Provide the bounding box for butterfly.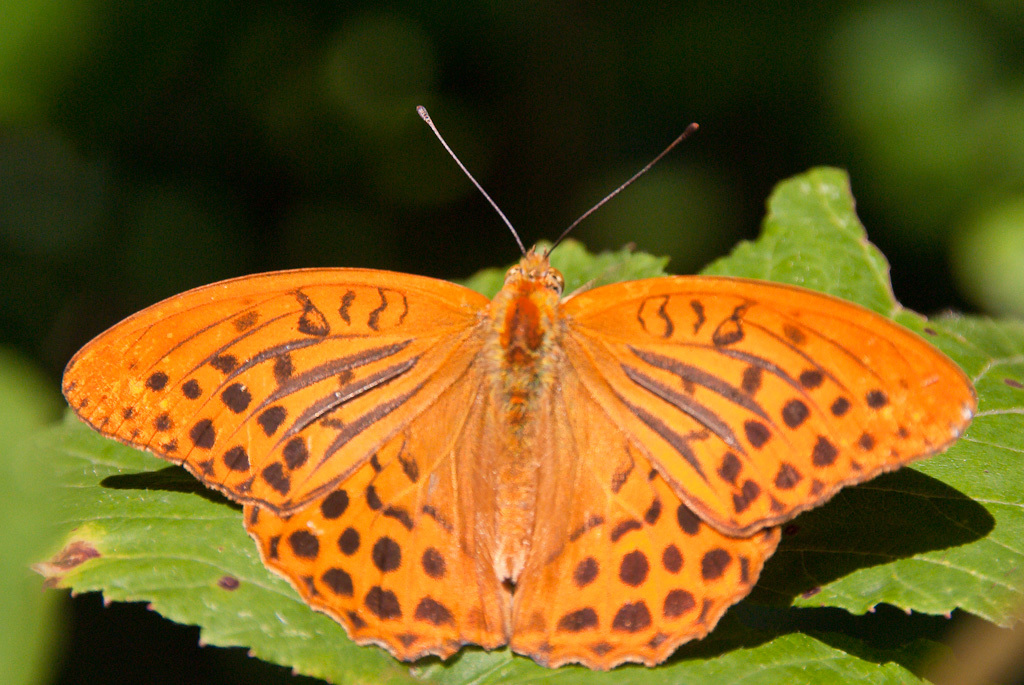
box(78, 94, 935, 658).
